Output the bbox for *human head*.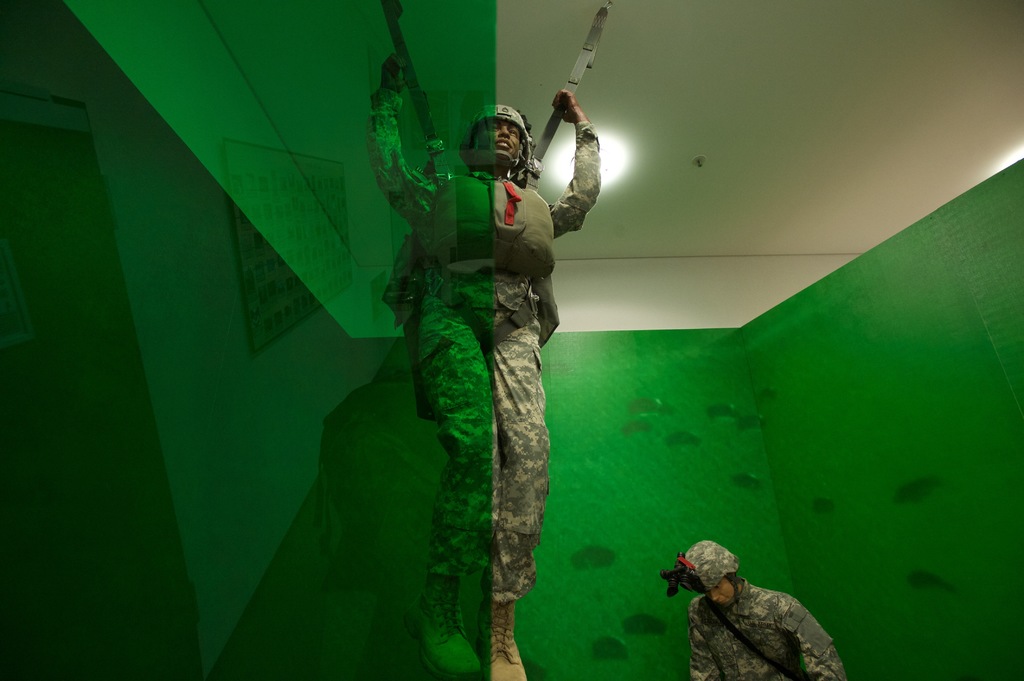
673,542,738,612.
